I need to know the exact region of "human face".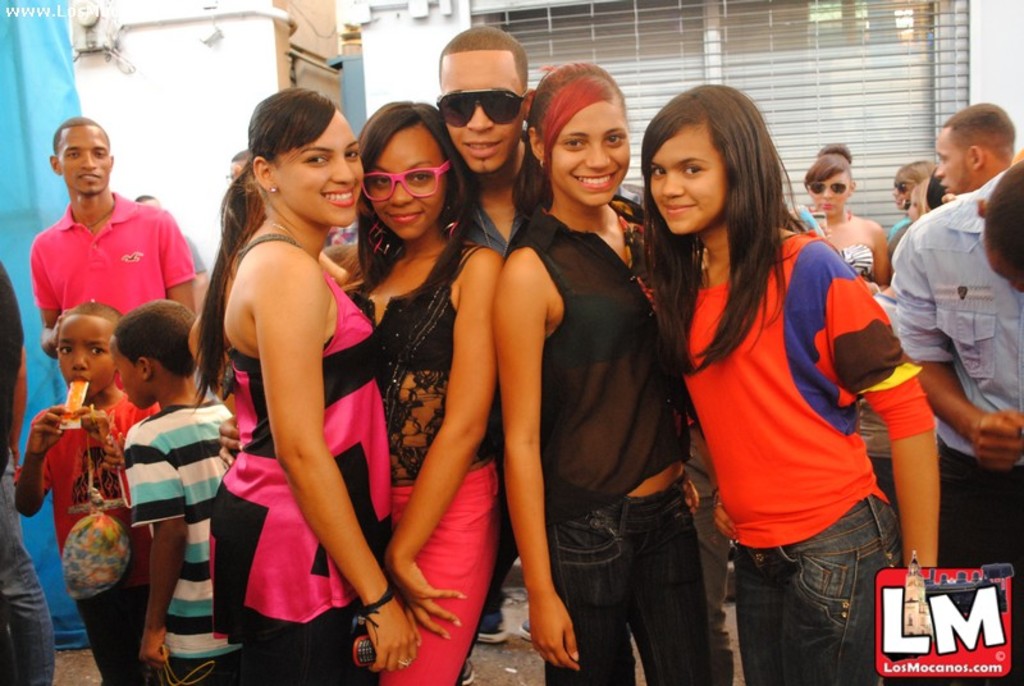
Region: <bbox>937, 128, 970, 197</bbox>.
